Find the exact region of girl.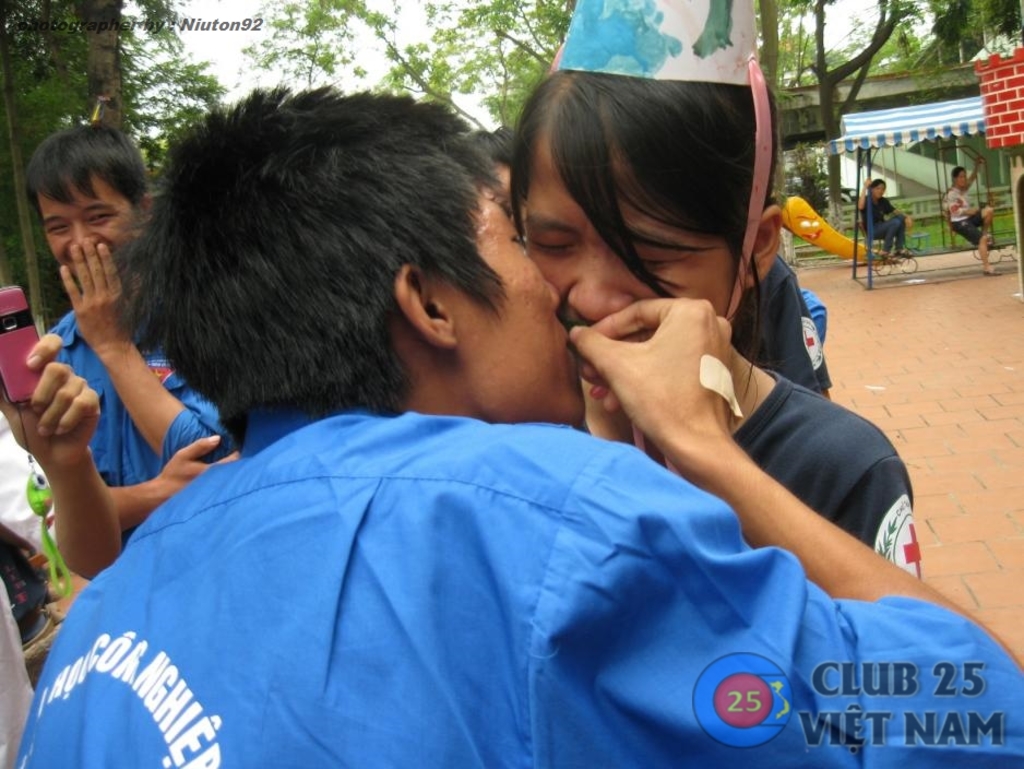
Exact region: bbox=(858, 176, 916, 257).
